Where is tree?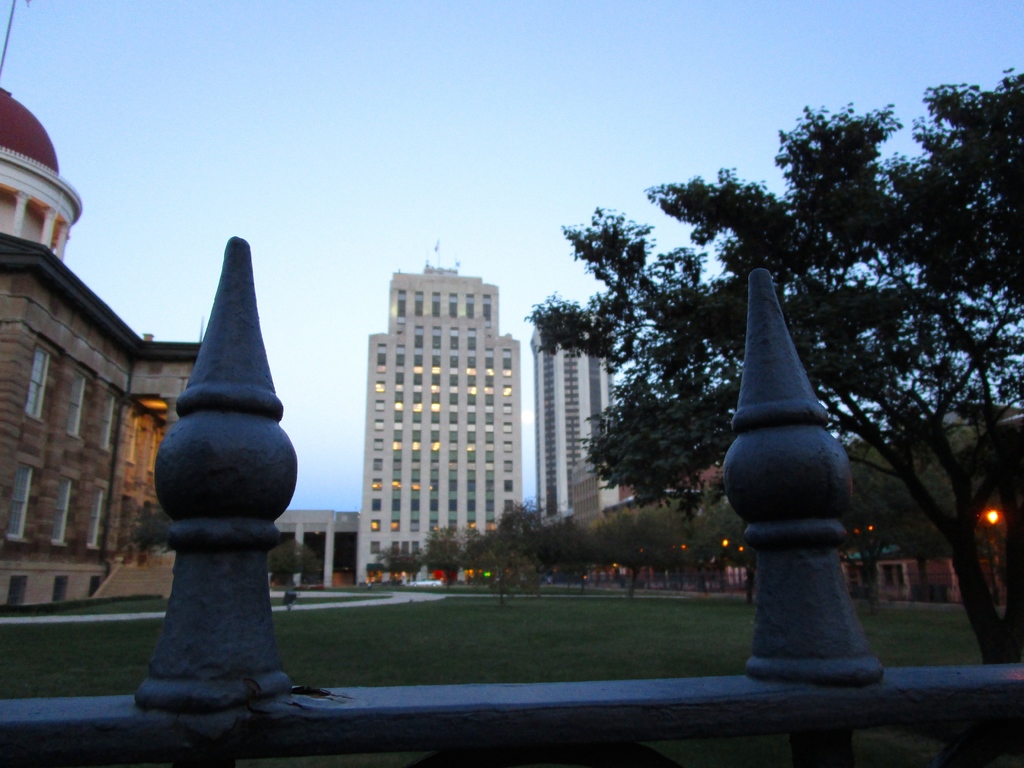
[416,526,467,598].
